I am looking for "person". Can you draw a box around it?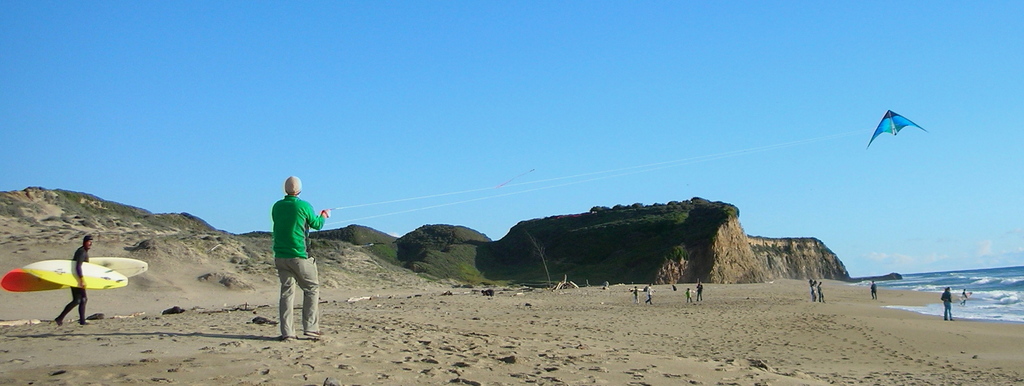
Sure, the bounding box is <bbox>54, 230, 96, 326</bbox>.
